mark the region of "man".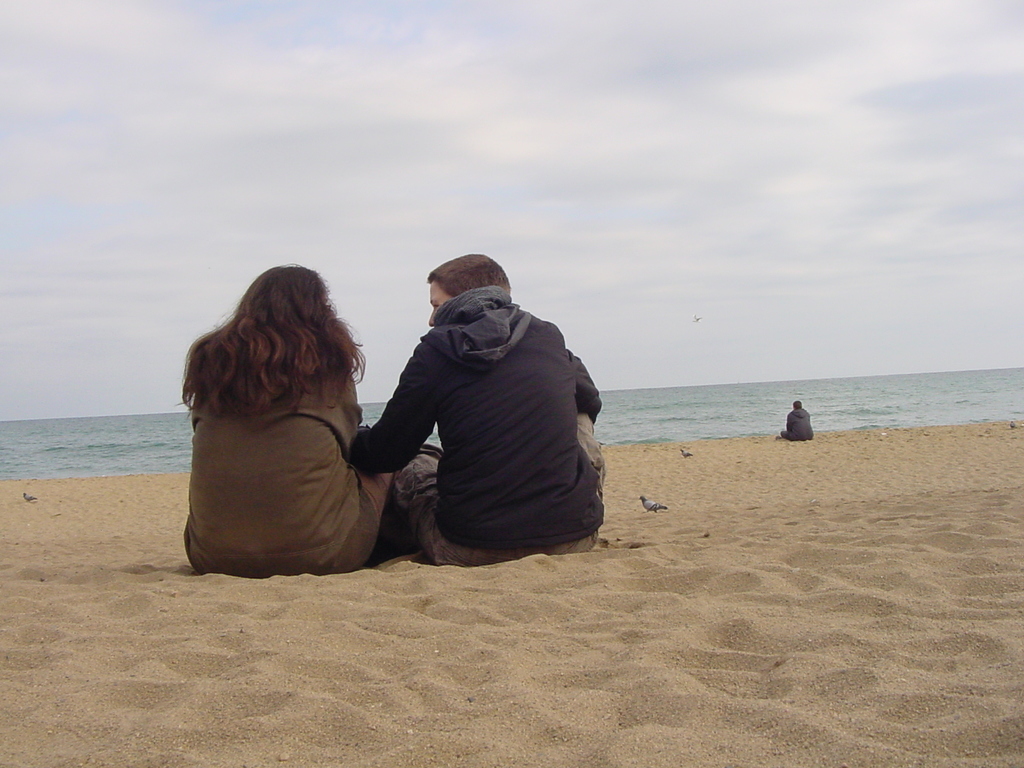
Region: left=344, top=253, right=610, bottom=584.
